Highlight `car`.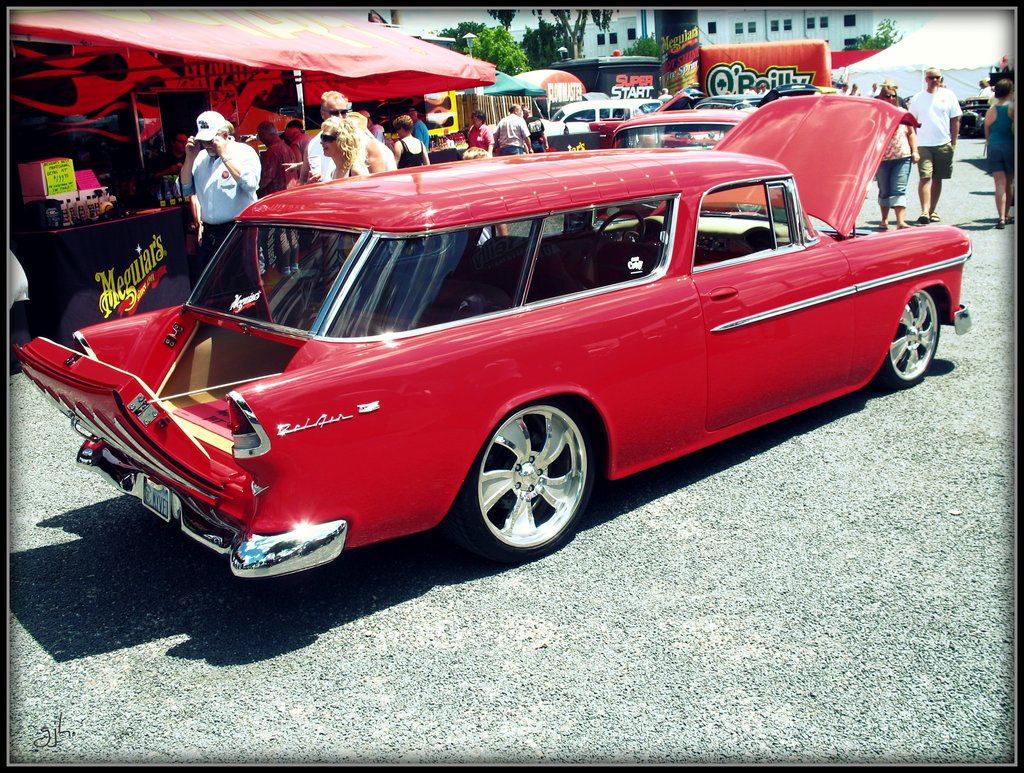
Highlighted region: (540, 99, 642, 136).
